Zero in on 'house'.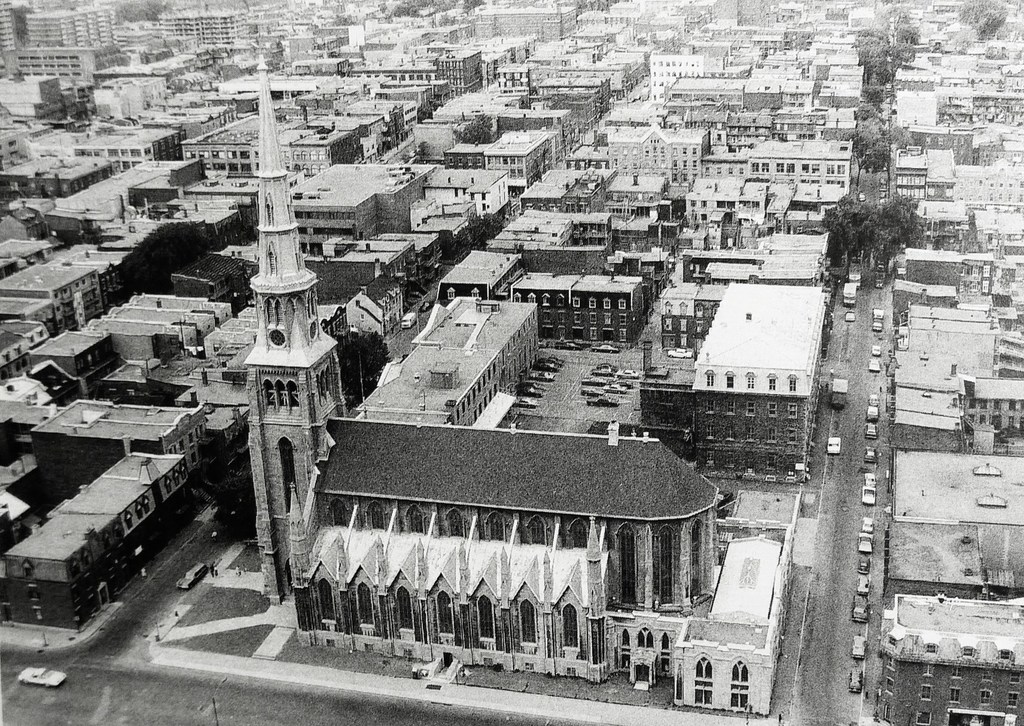
Zeroed in: [659, 278, 727, 354].
